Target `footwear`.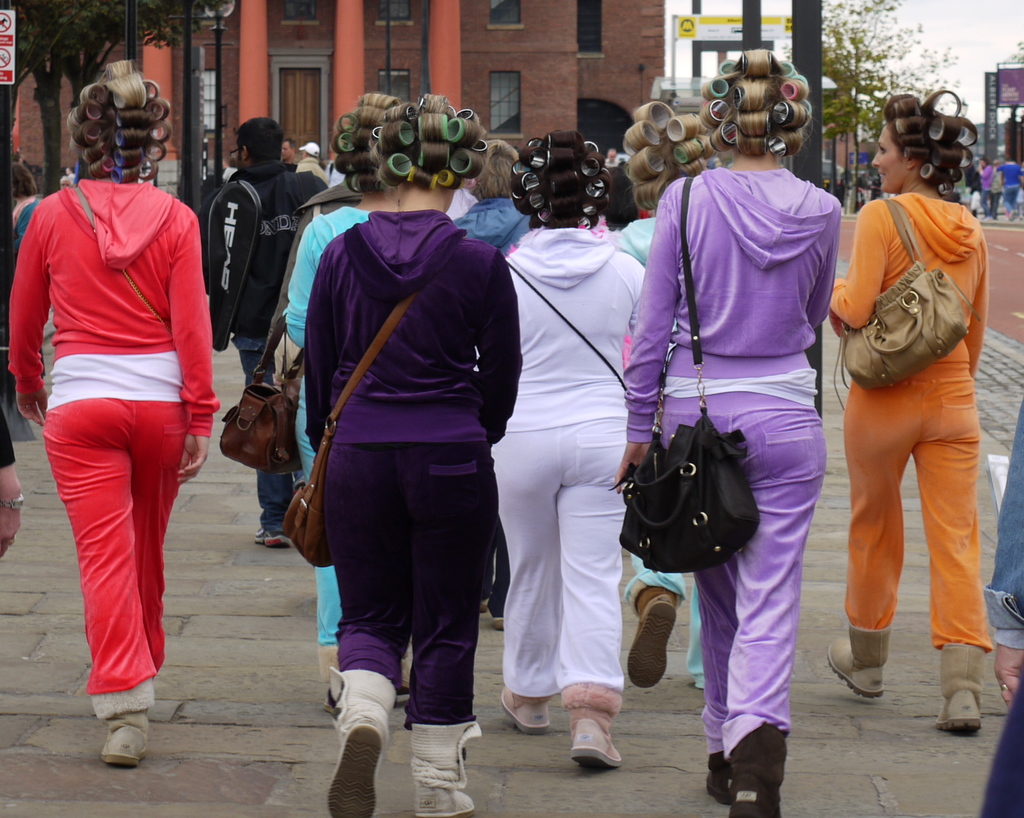
Target region: region(627, 584, 676, 692).
